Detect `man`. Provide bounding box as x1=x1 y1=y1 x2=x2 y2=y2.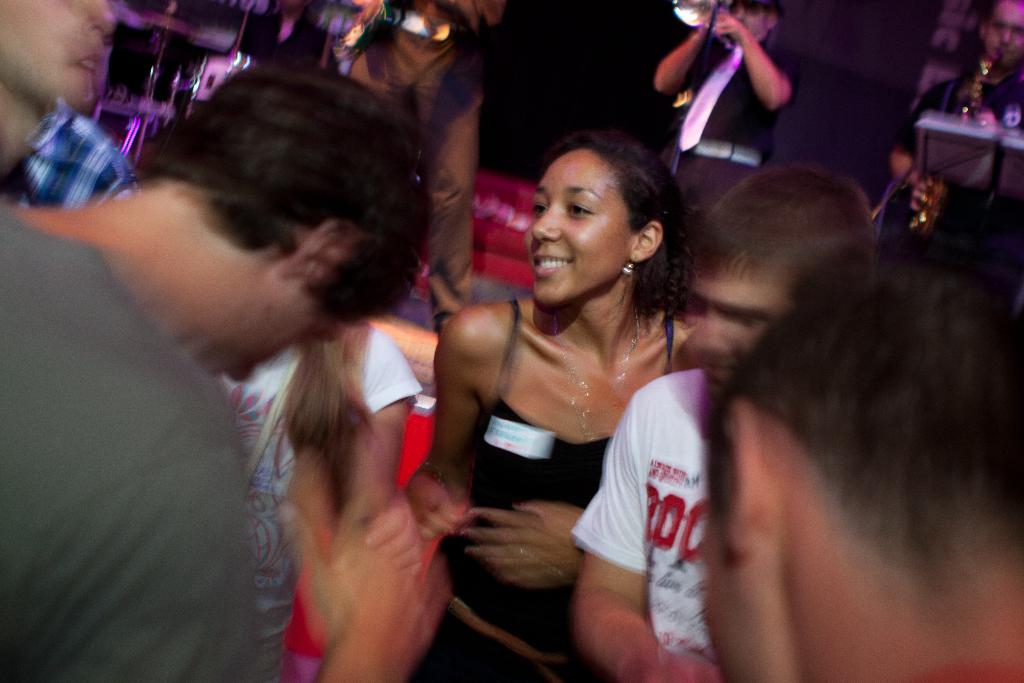
x1=876 y1=0 x2=1023 y2=237.
